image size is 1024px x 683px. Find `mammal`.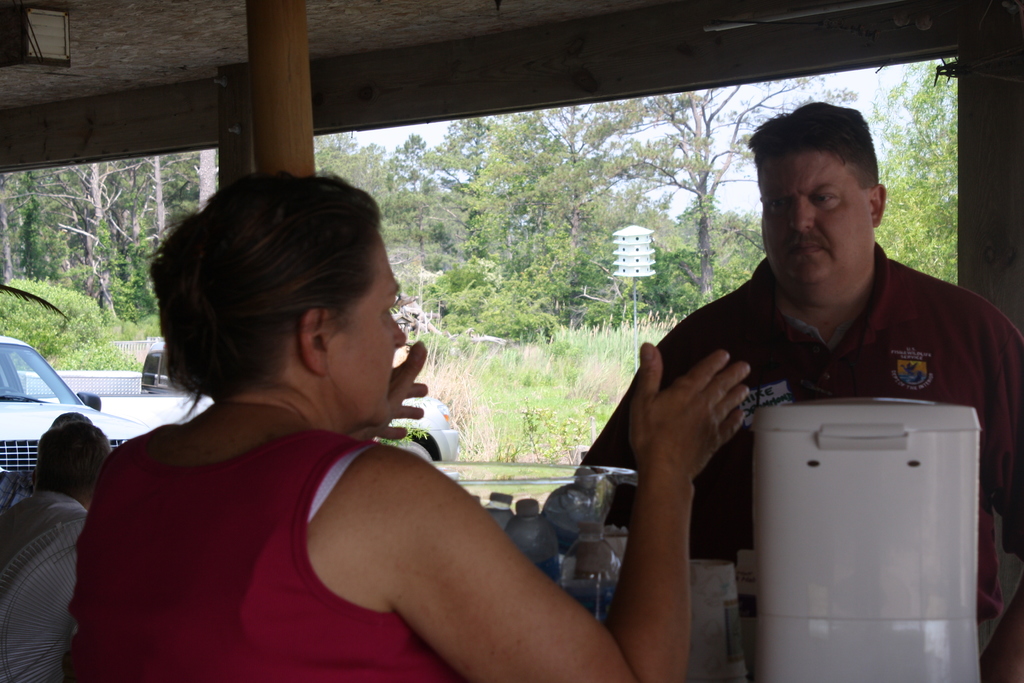
bbox(0, 412, 94, 509).
